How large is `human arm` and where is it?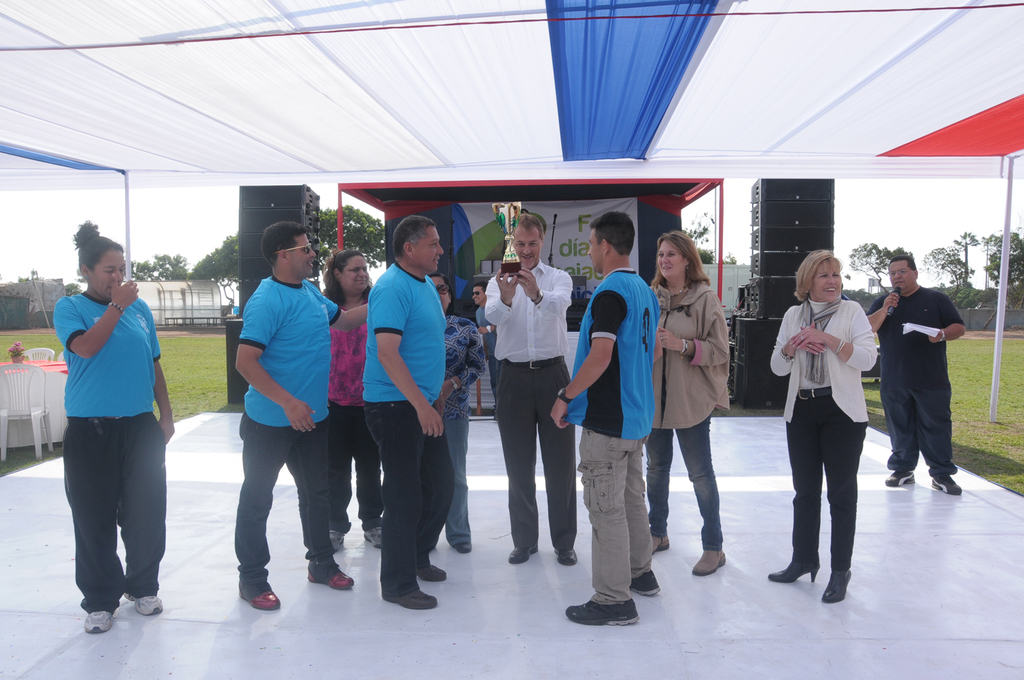
Bounding box: [left=542, top=277, right=573, bottom=309].
